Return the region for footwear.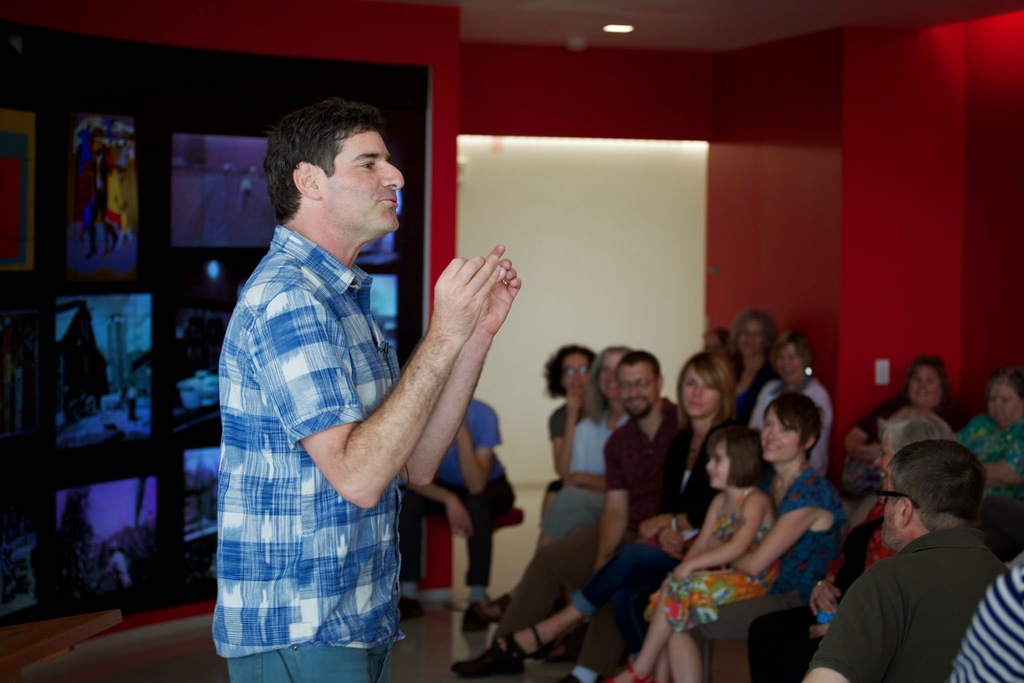
[561,671,584,682].
